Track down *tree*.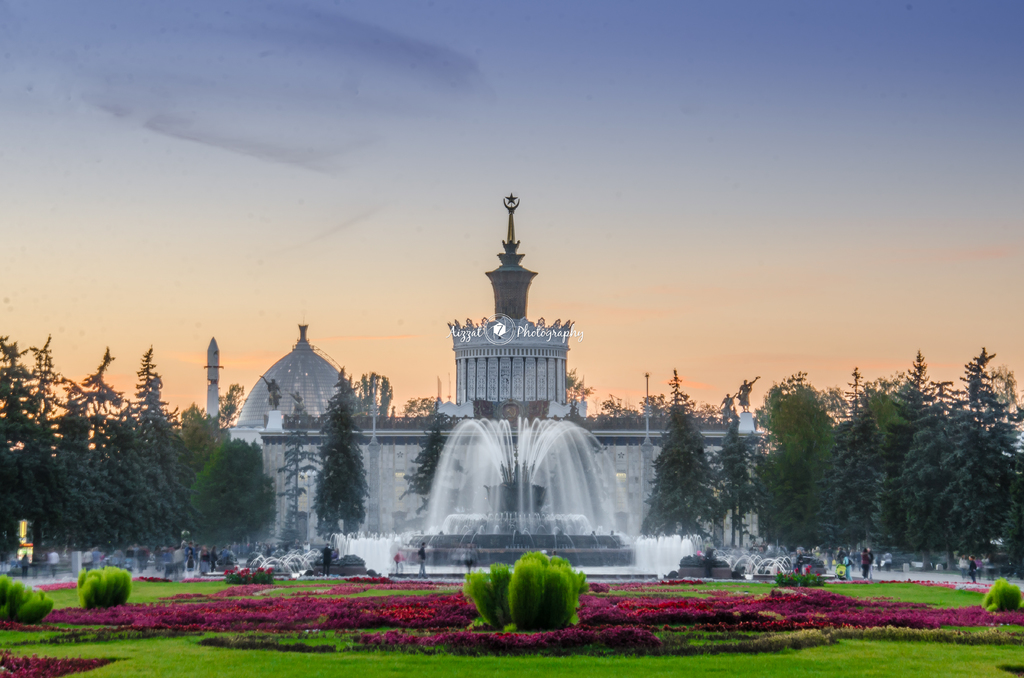
Tracked to x1=309, y1=360, x2=371, y2=542.
